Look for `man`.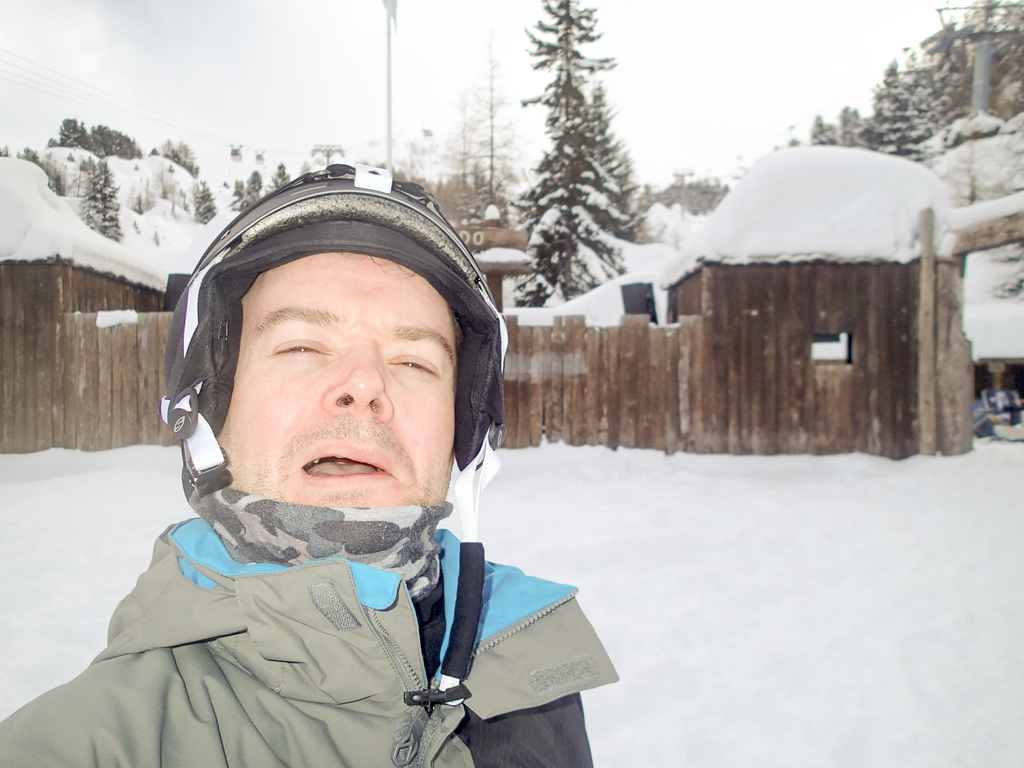
Found: Rect(17, 100, 625, 739).
